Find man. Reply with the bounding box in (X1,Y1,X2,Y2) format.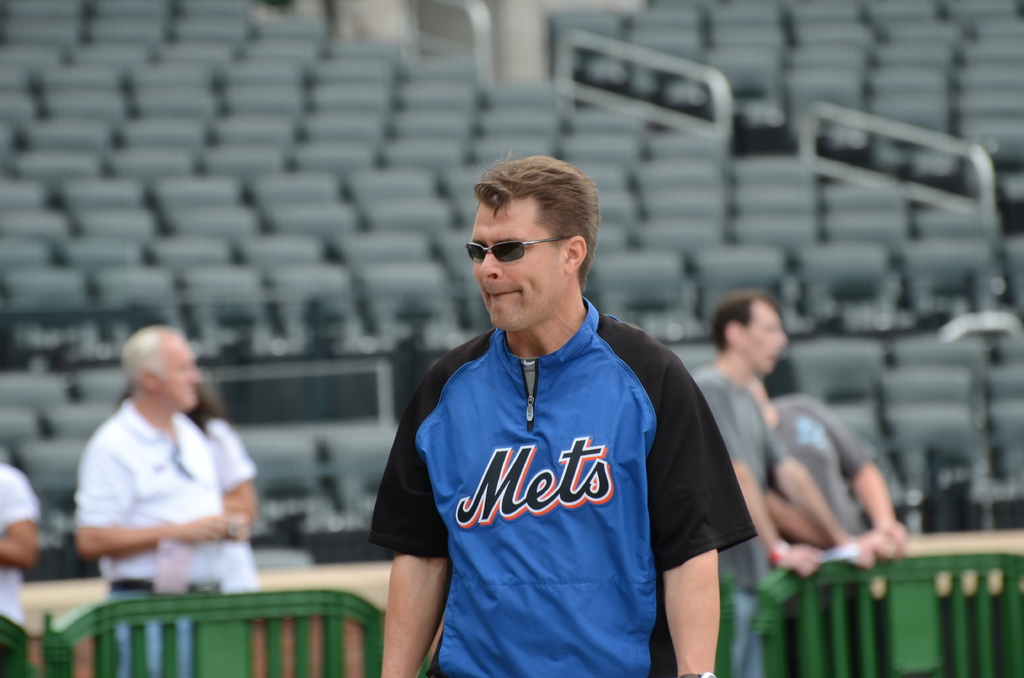
(352,146,710,677).
